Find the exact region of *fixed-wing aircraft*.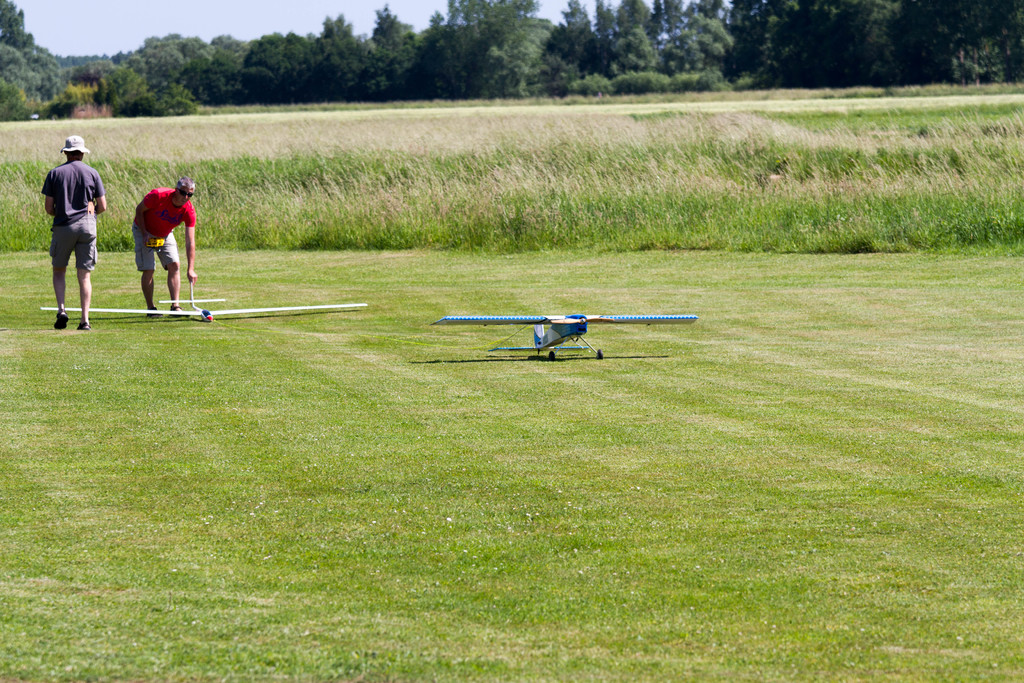
Exact region: <bbox>424, 311, 696, 362</bbox>.
